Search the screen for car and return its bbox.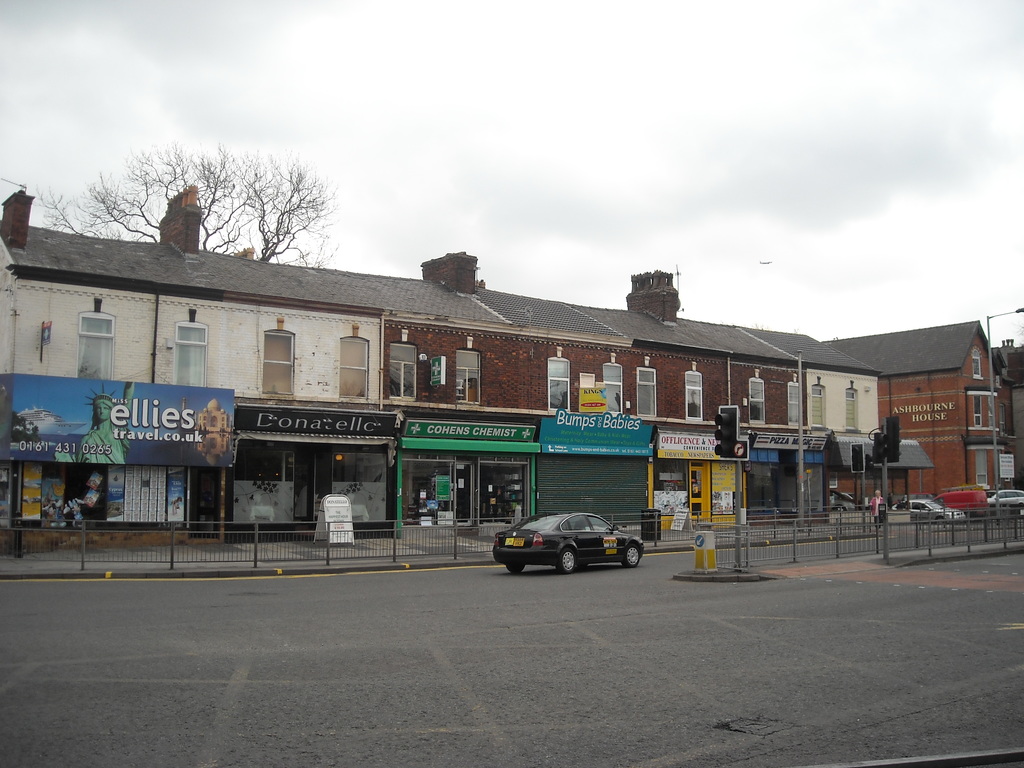
Found: x1=825, y1=488, x2=858, y2=511.
